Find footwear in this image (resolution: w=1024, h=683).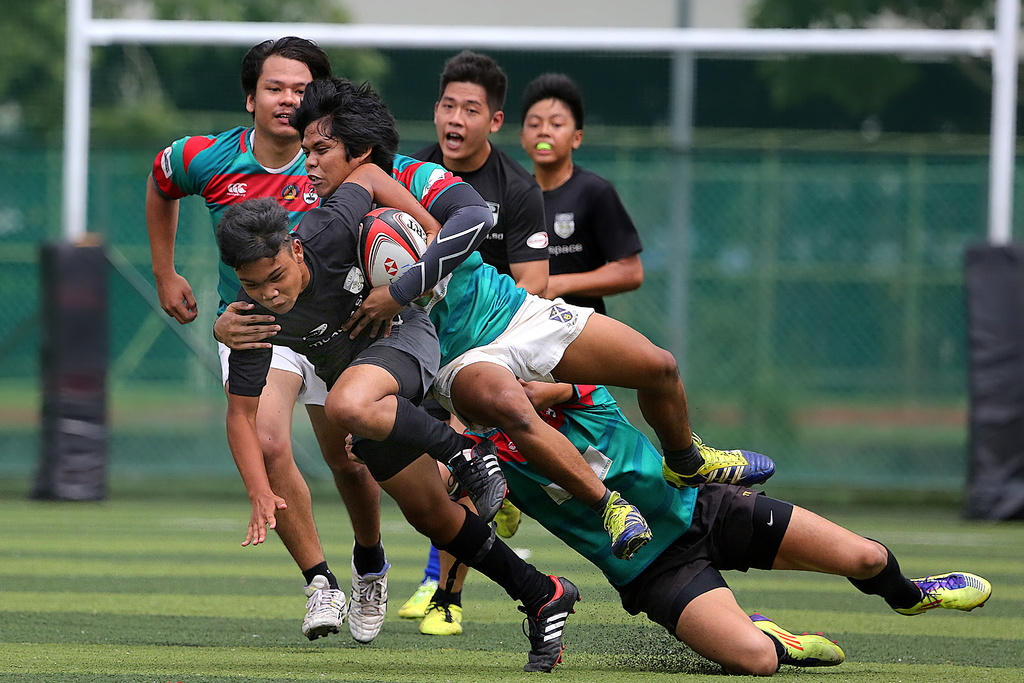
pyautogui.locateOnScreen(396, 568, 449, 617).
